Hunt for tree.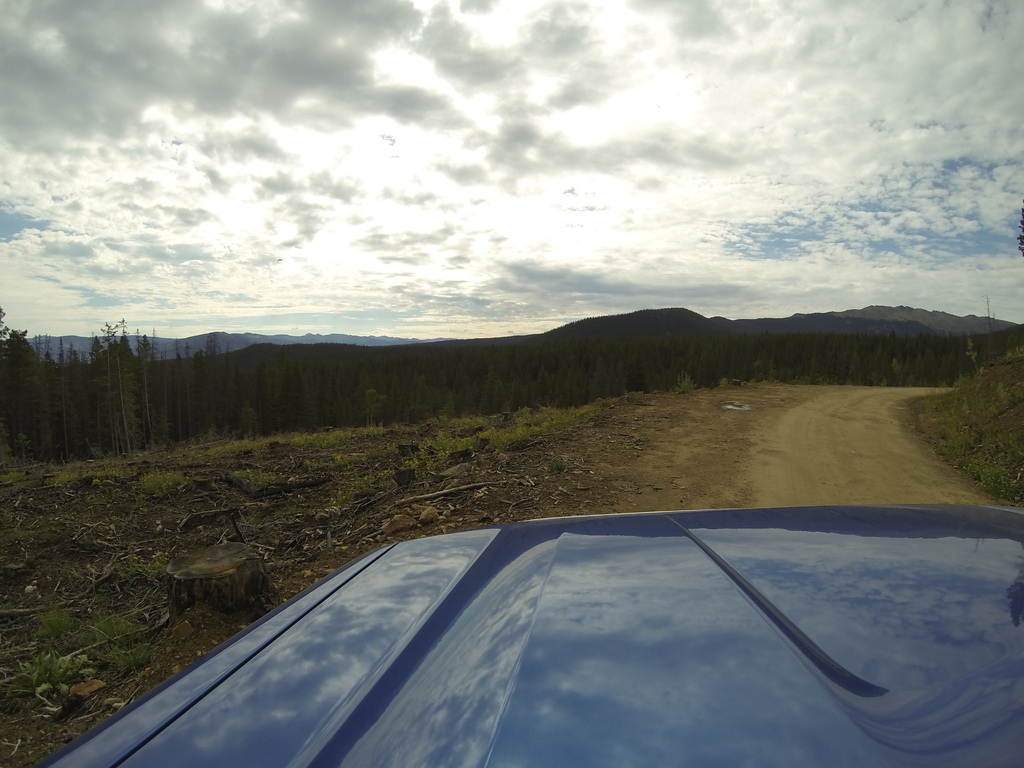
Hunted down at l=189, t=340, r=222, b=421.
